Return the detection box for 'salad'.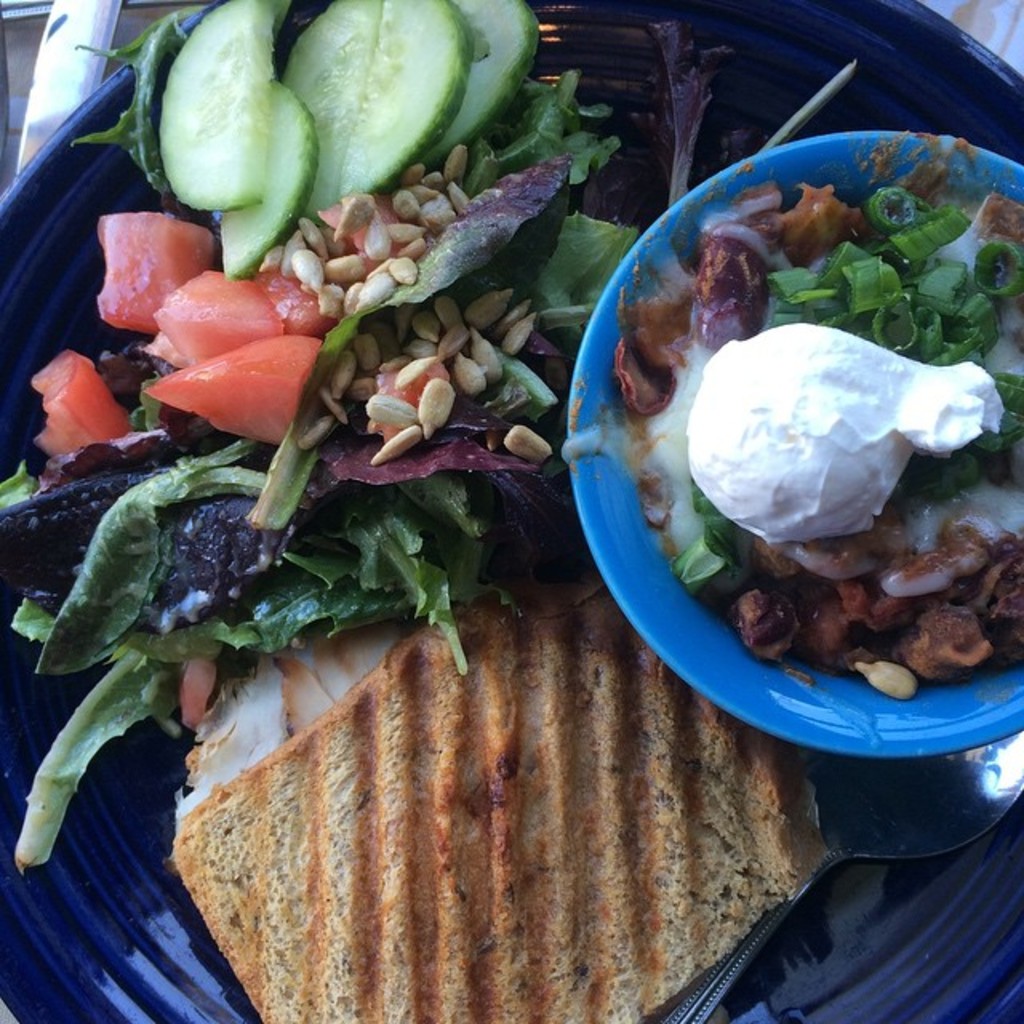
rect(0, 0, 627, 894).
